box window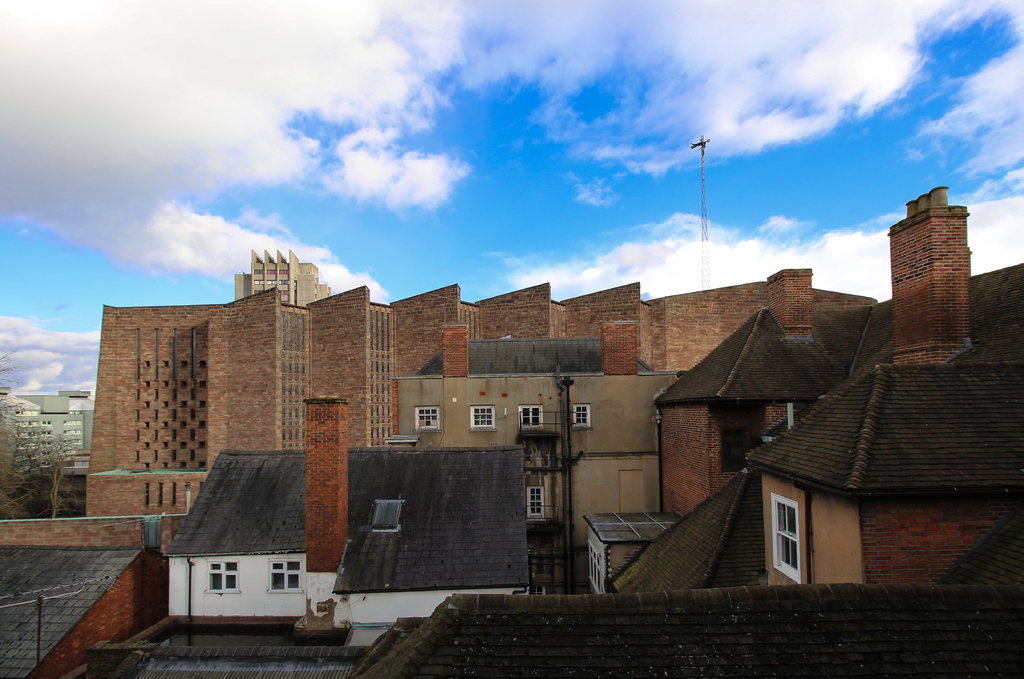
278 277 287 285
